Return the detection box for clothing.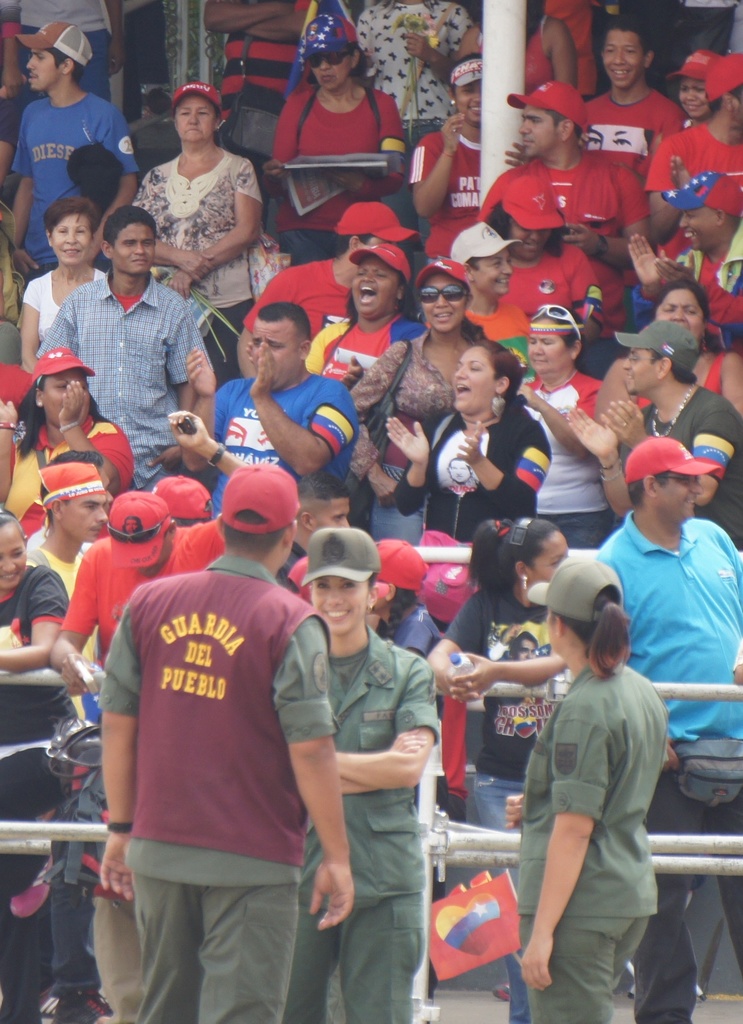
[50, 269, 197, 472].
